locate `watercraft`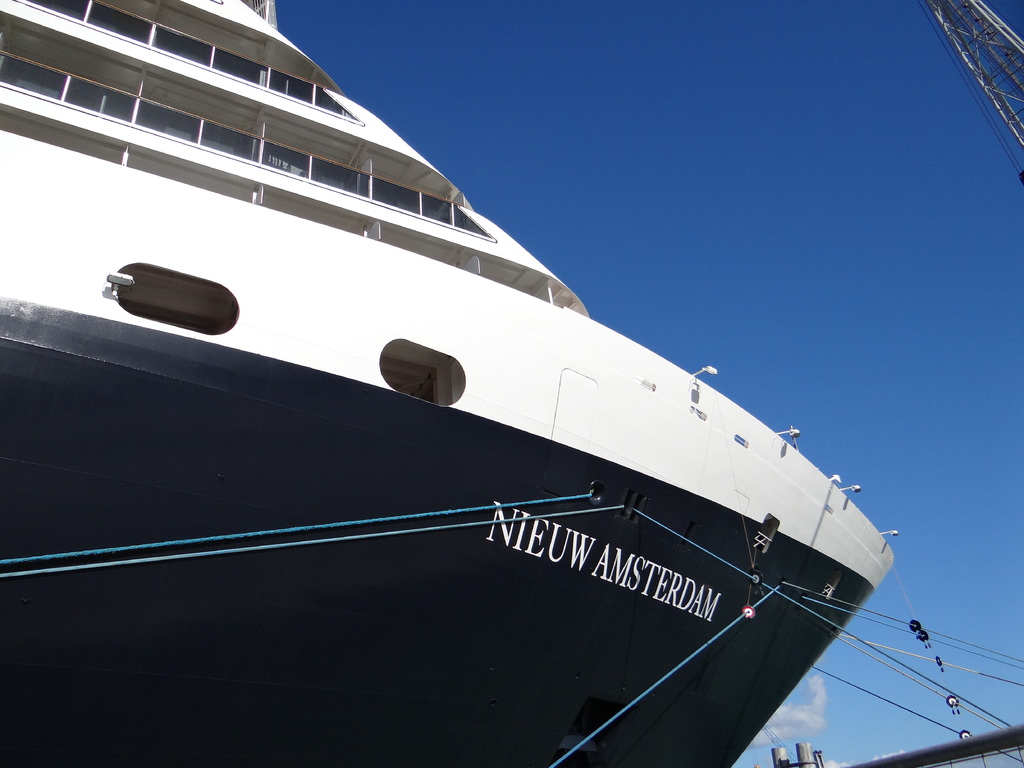
{"left": 0, "top": 0, "right": 900, "bottom": 764}
